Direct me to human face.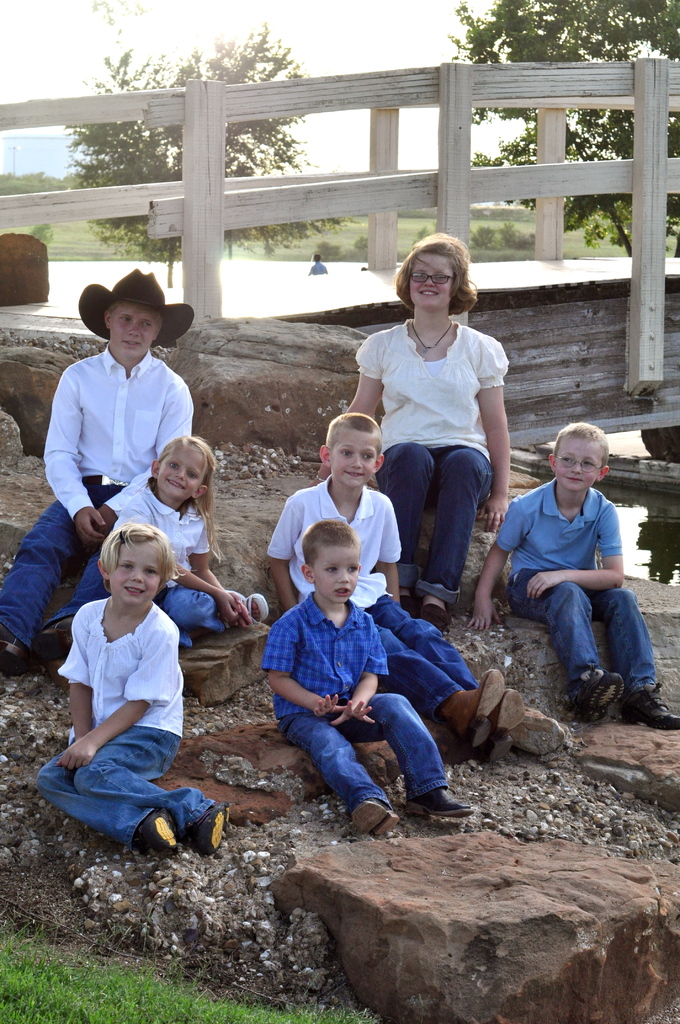
Direction: pyautogui.locateOnScreen(159, 449, 200, 502).
